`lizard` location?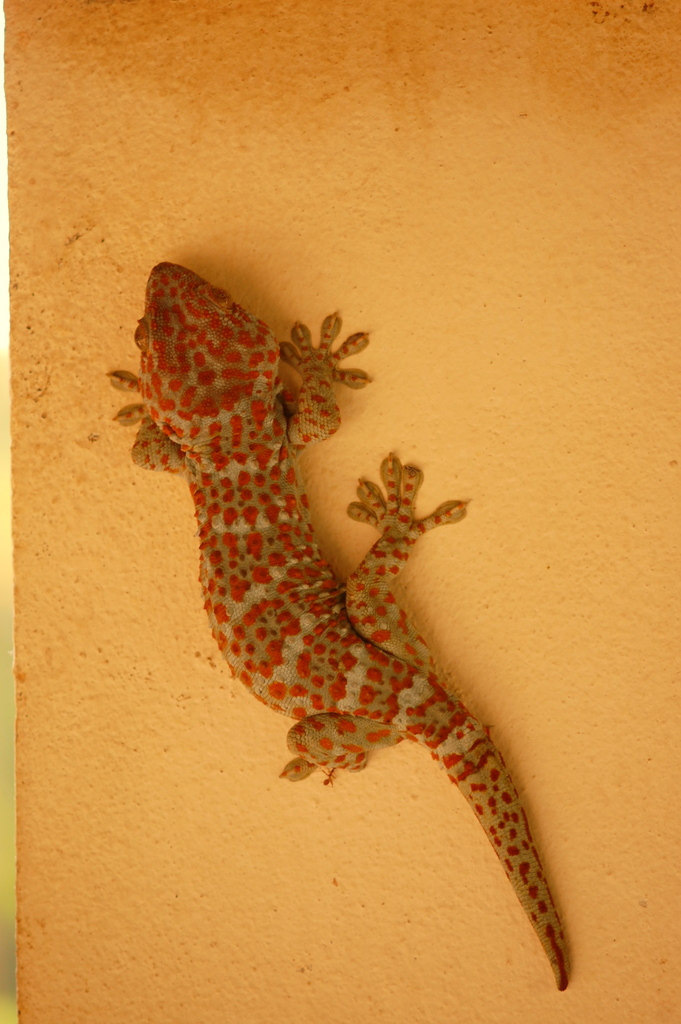
detection(111, 272, 581, 1000)
